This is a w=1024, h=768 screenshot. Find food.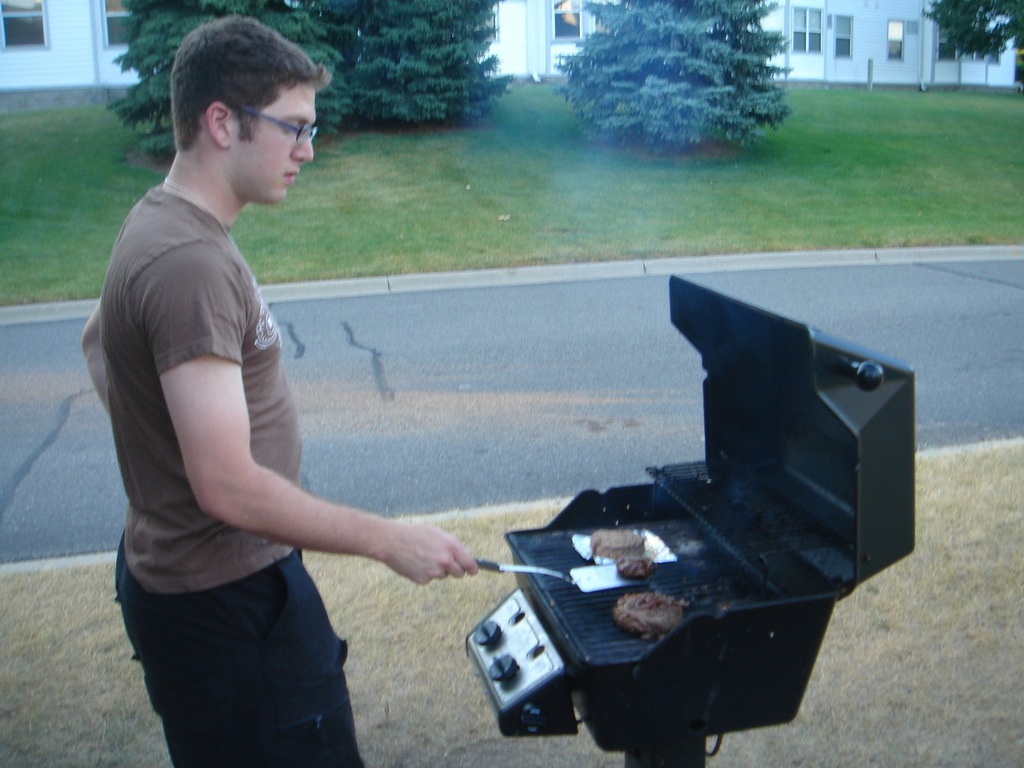
Bounding box: [x1=616, y1=554, x2=657, y2=576].
